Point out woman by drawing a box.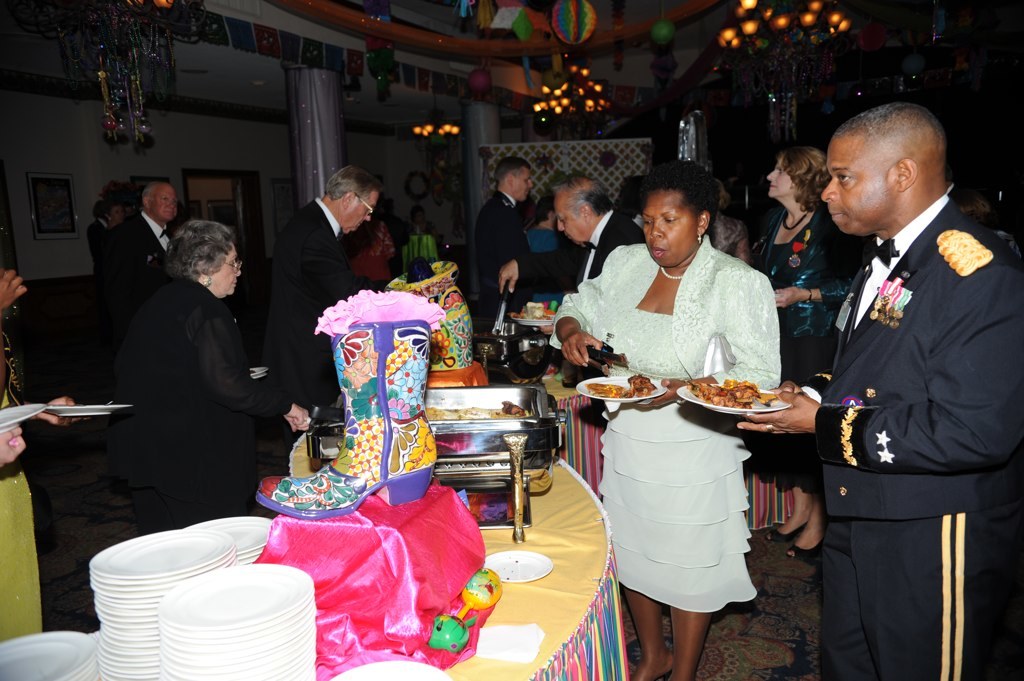
region(89, 202, 131, 275).
